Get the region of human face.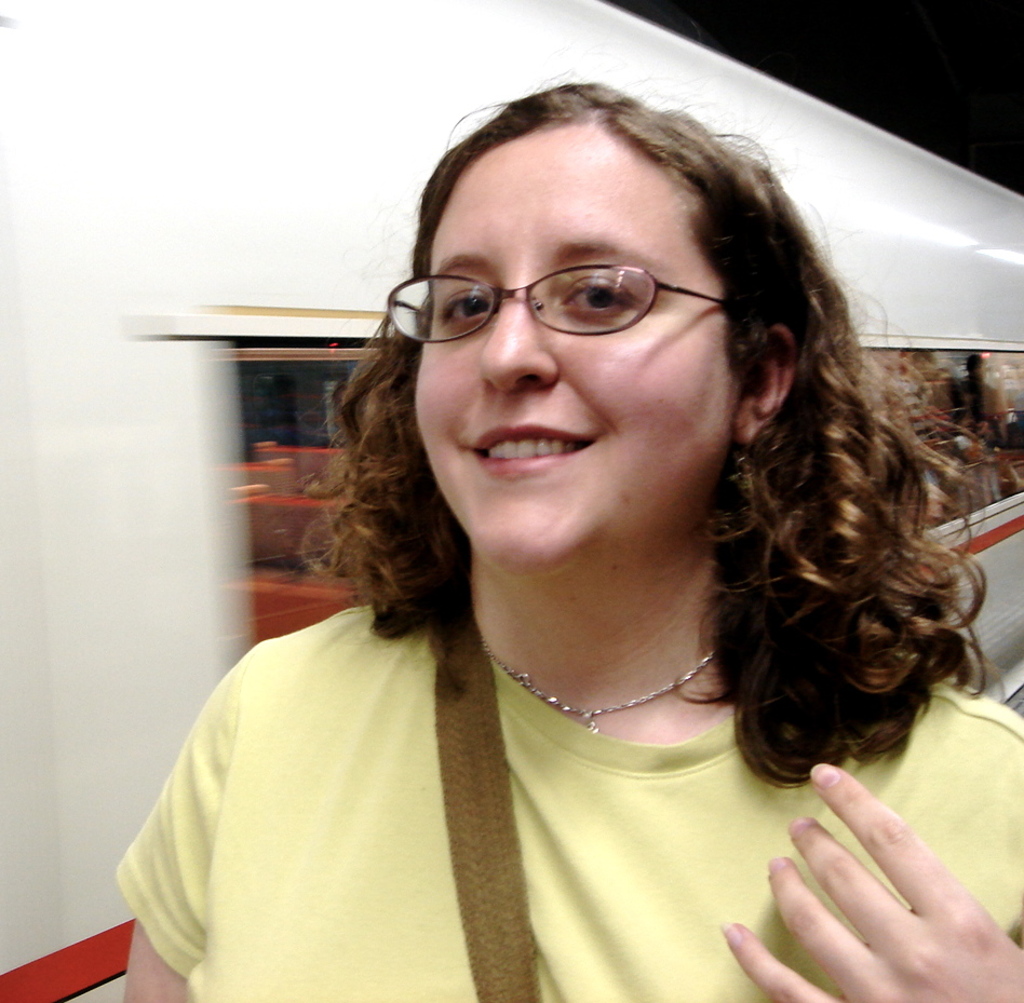
locate(409, 117, 730, 566).
